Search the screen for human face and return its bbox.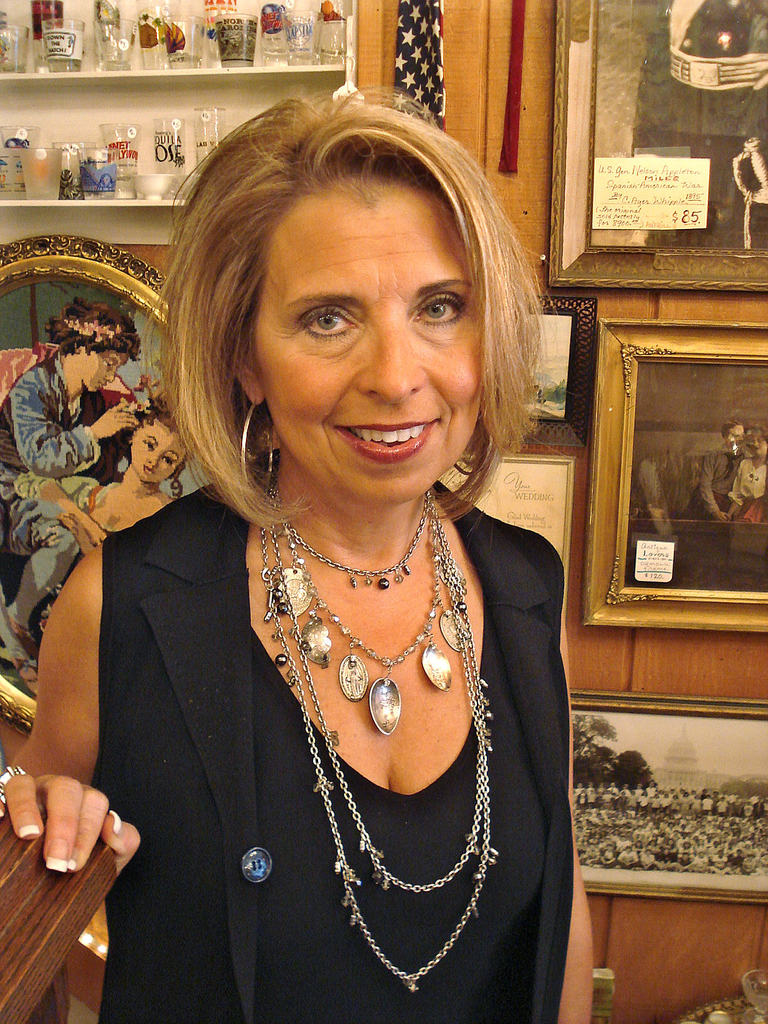
Found: crop(246, 187, 484, 505).
